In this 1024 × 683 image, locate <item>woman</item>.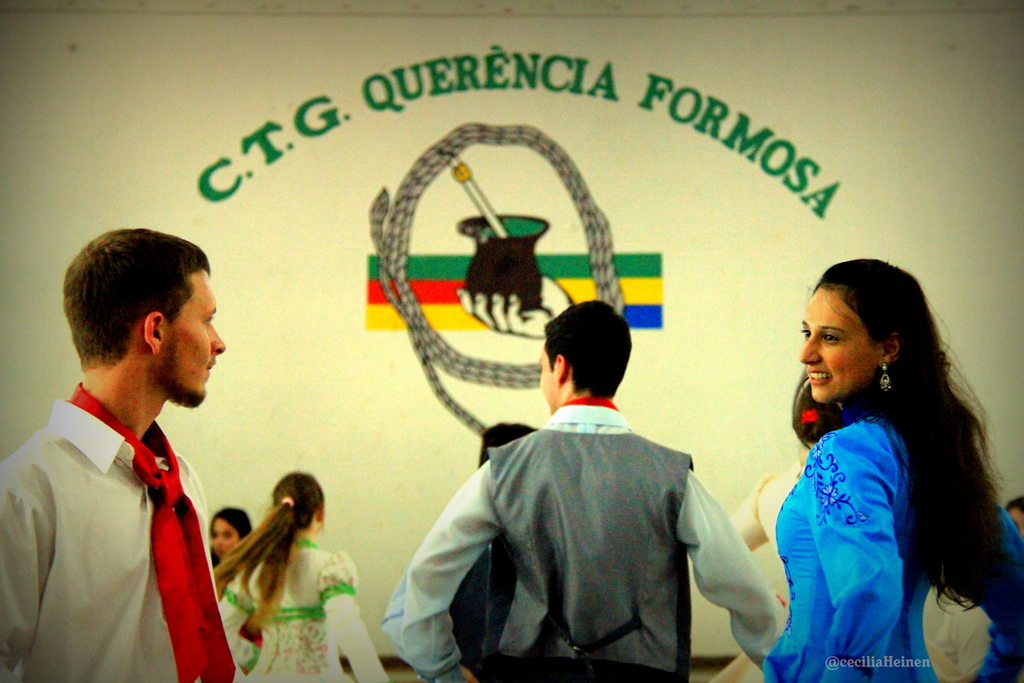
Bounding box: pyautogui.locateOnScreen(765, 249, 1005, 682).
